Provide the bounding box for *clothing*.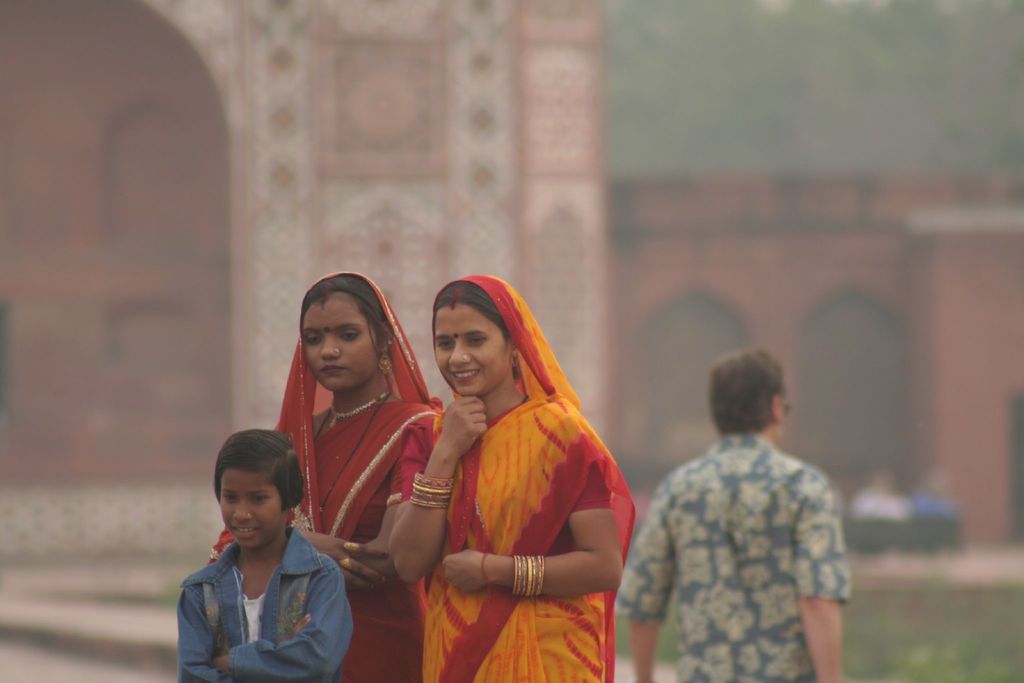
[x1=283, y1=270, x2=431, y2=682].
